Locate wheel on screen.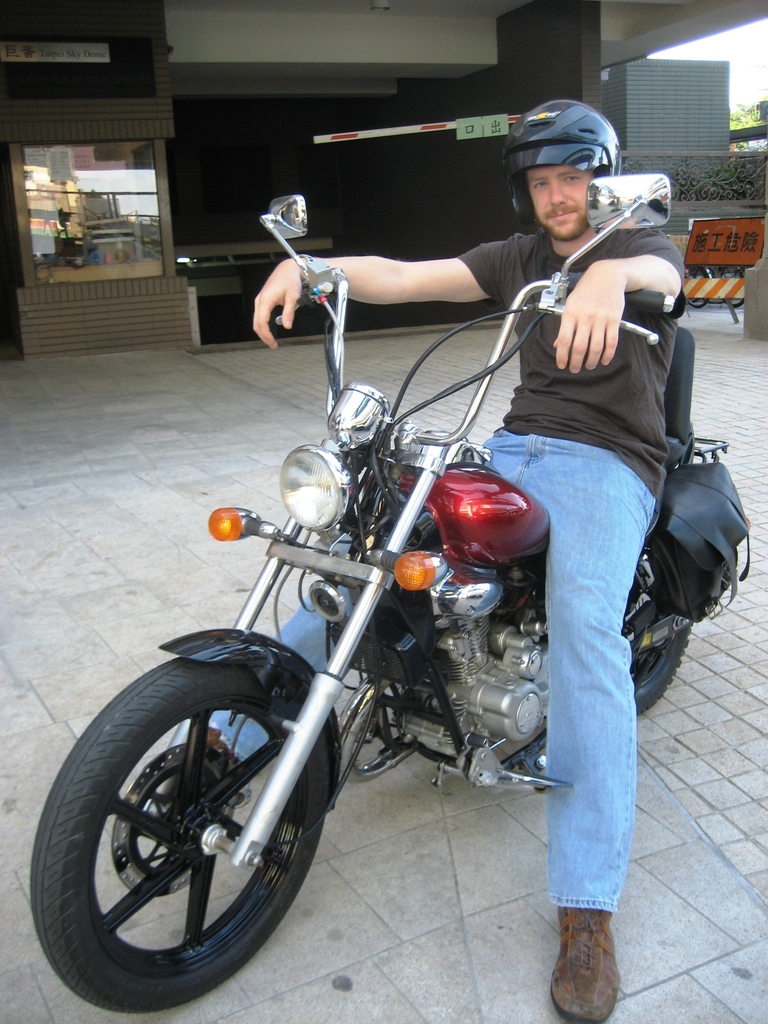
On screen at [x1=46, y1=673, x2=326, y2=989].
